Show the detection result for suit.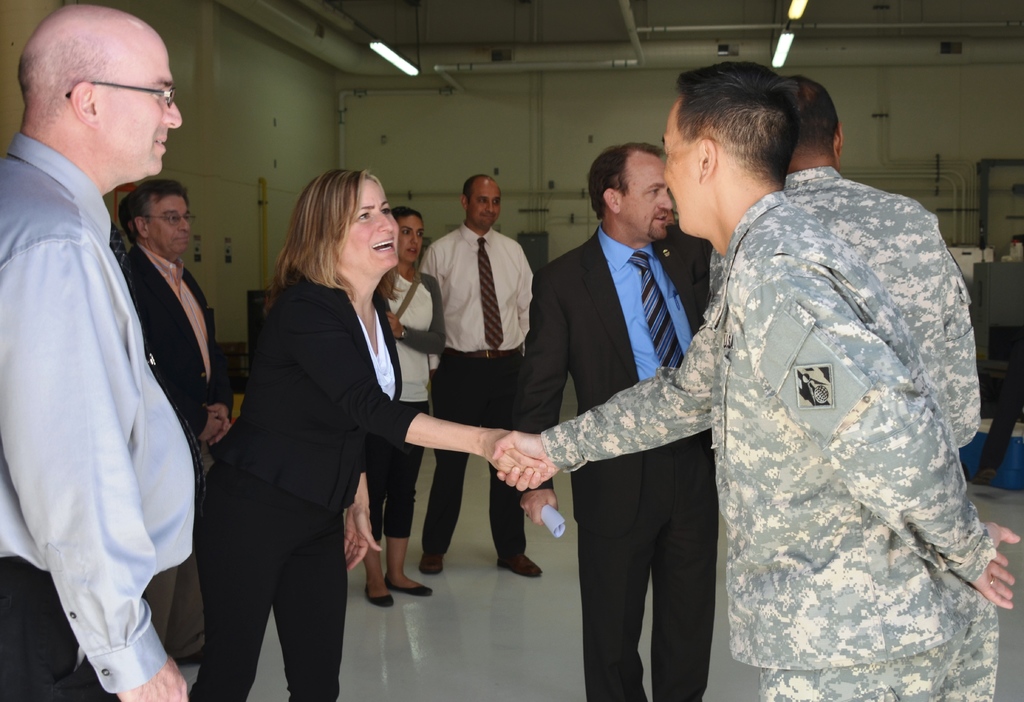
pyautogui.locateOnScreen(124, 242, 229, 659).
